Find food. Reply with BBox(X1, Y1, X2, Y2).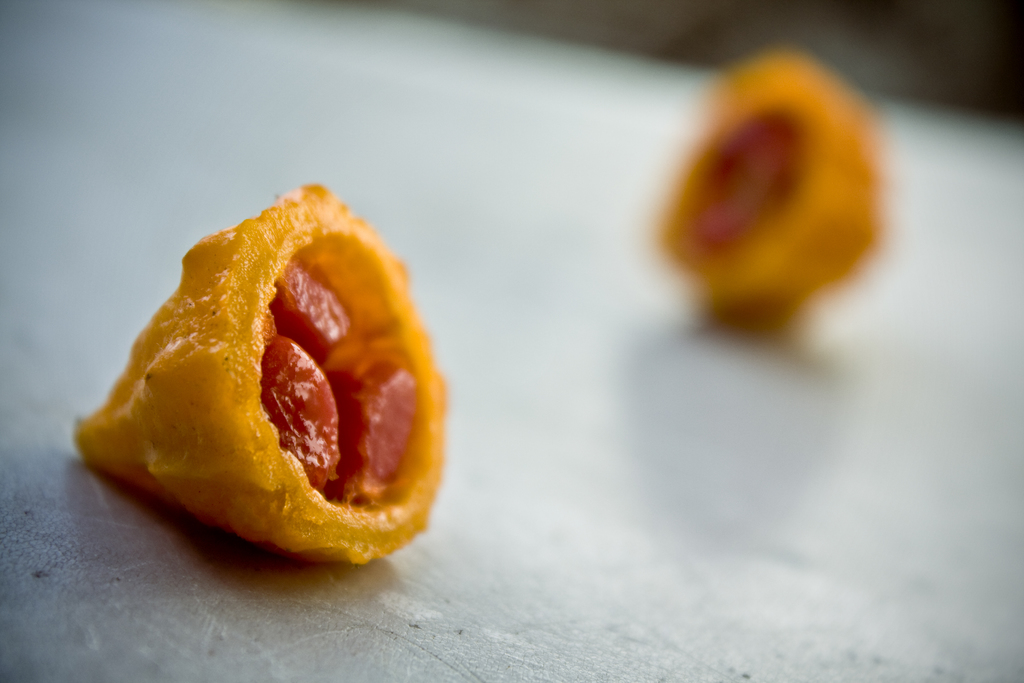
BBox(651, 44, 884, 344).
